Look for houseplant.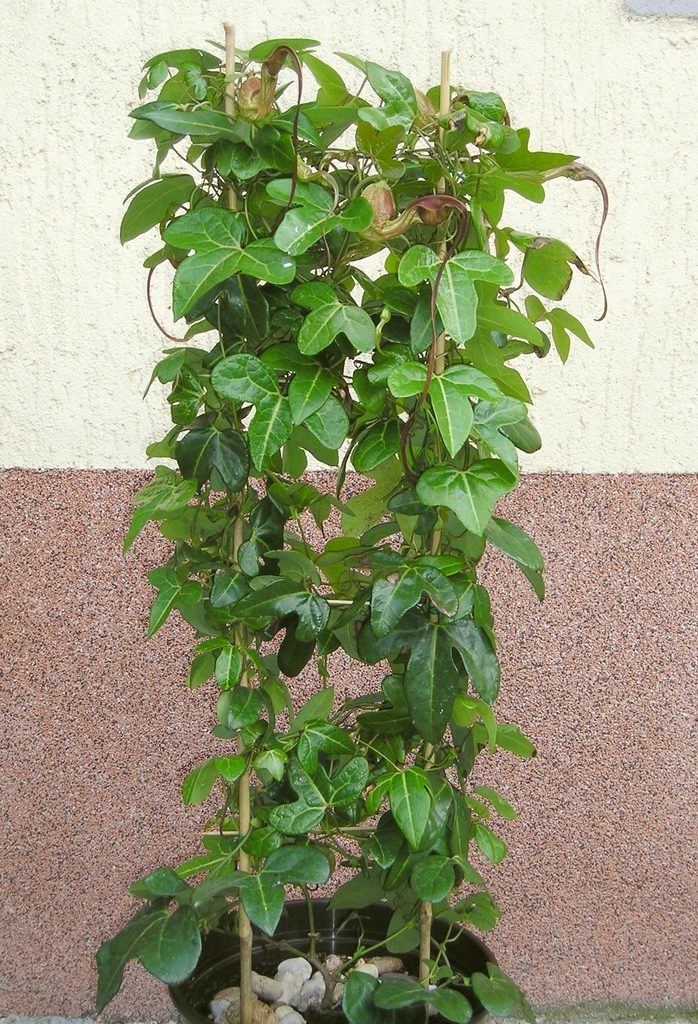
Found: 72 18 578 1023.
